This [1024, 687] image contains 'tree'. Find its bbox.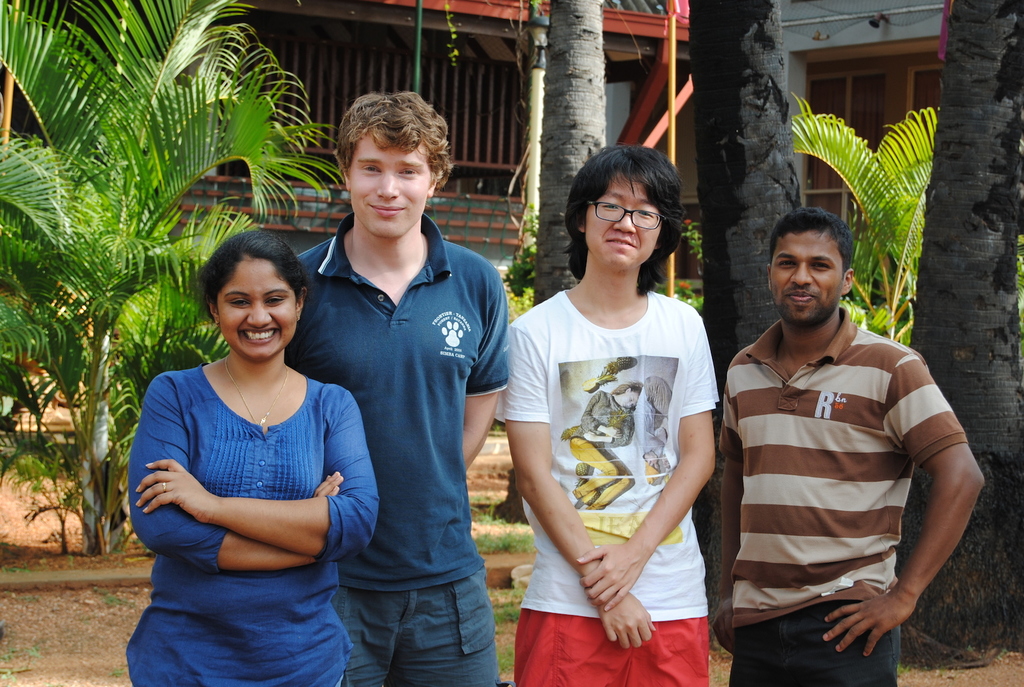
<bbox>485, 0, 1023, 658</bbox>.
